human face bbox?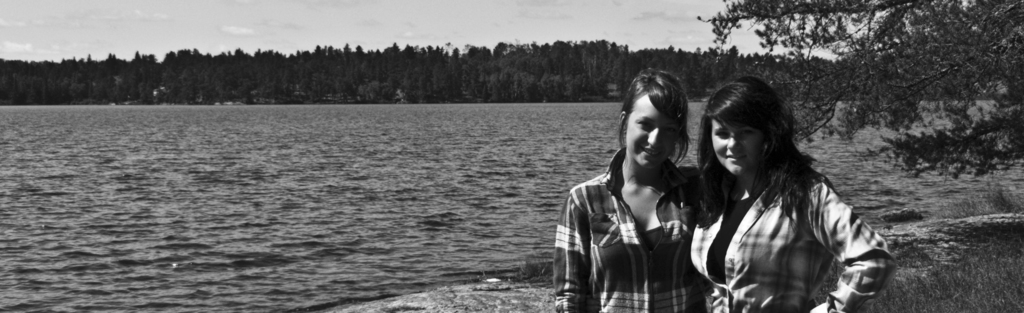
[708,114,766,175]
